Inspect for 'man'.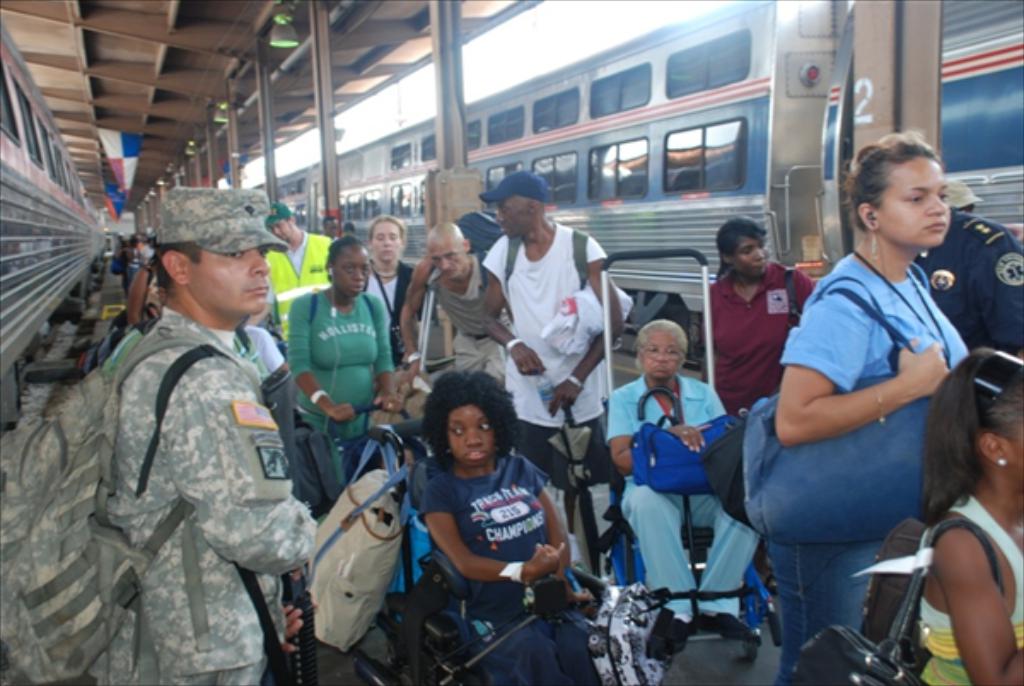
Inspection: 244 203 341 355.
